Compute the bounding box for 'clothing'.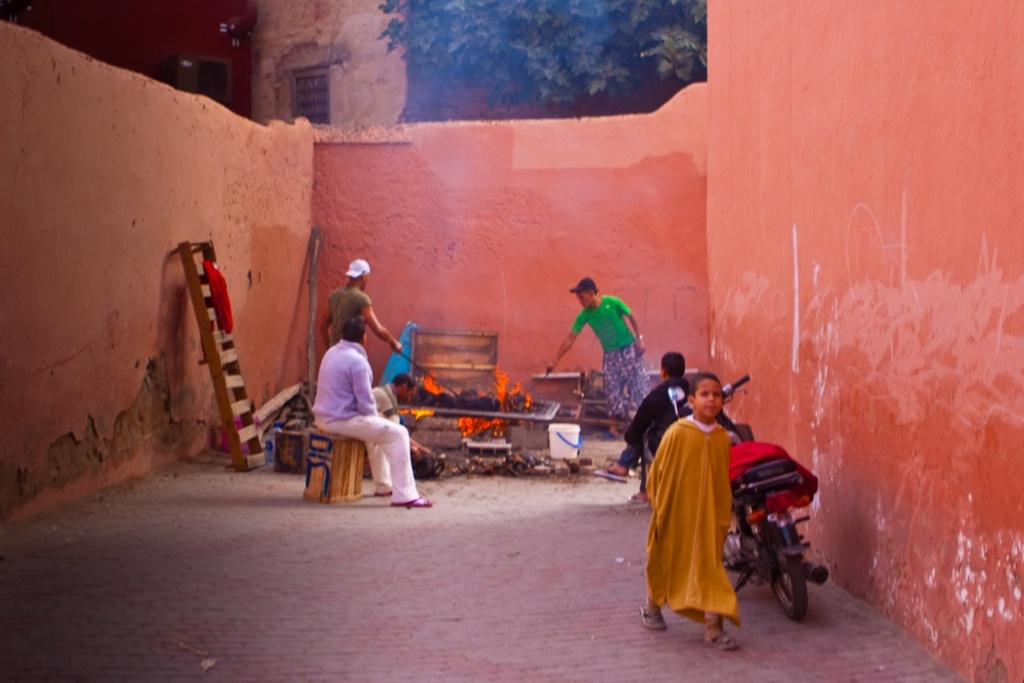
bbox=(570, 300, 645, 422).
